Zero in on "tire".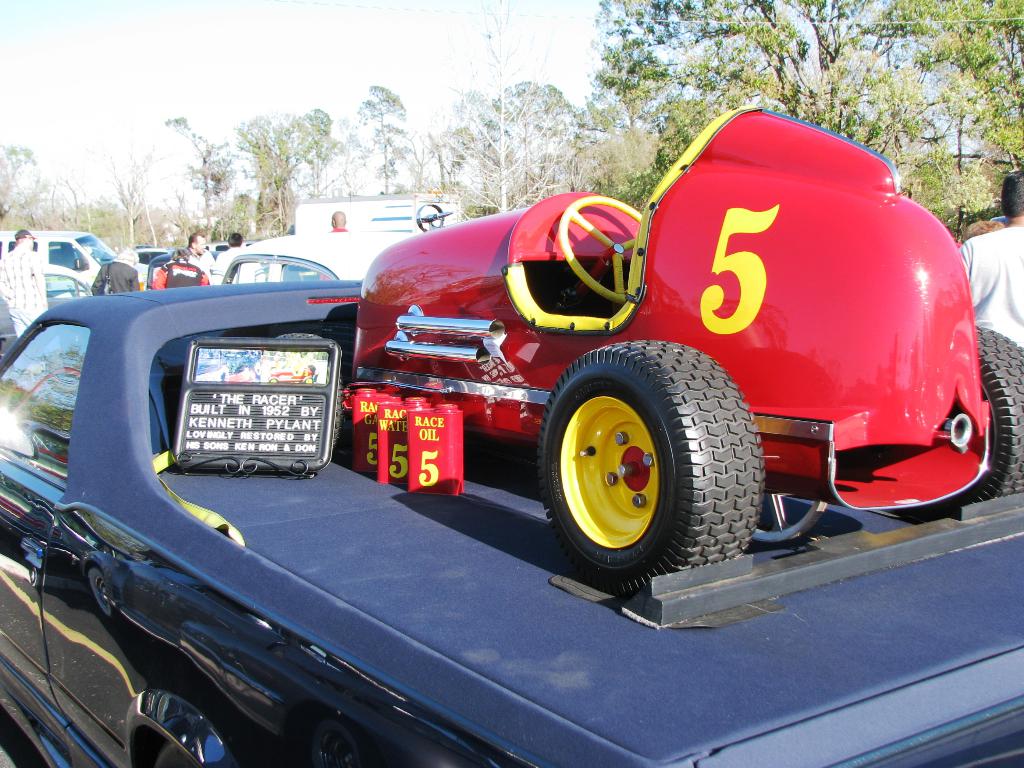
Zeroed in: <region>144, 742, 197, 767</region>.
